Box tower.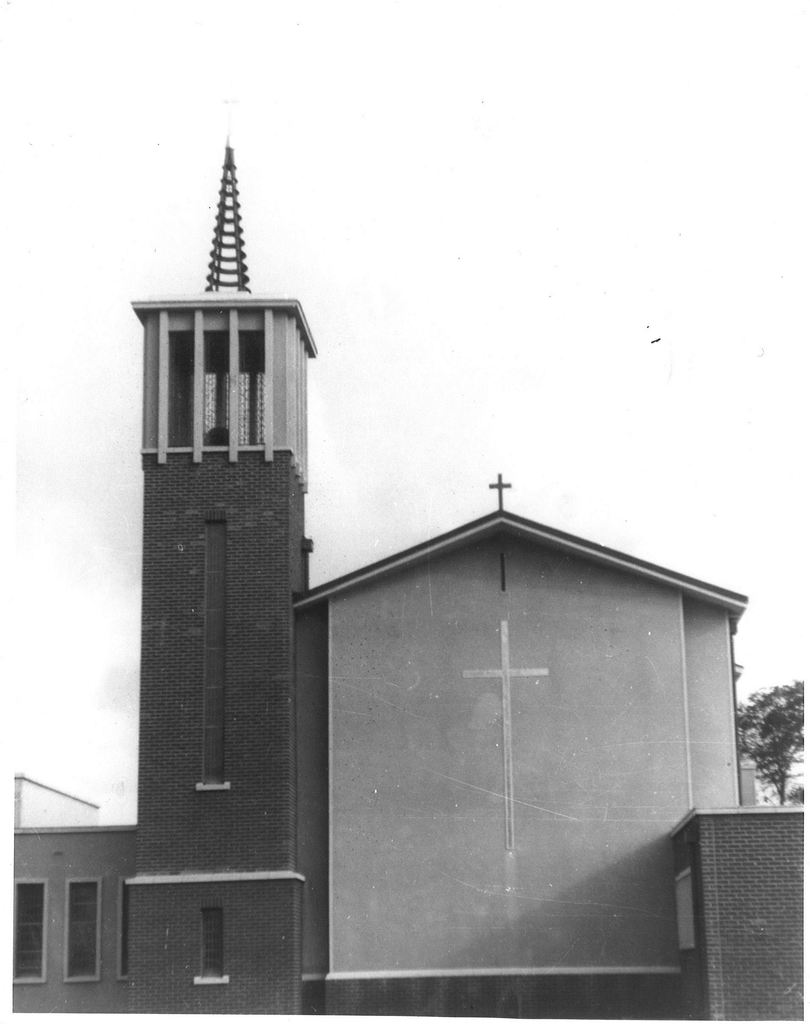
[left=136, top=127, right=320, bottom=1014].
